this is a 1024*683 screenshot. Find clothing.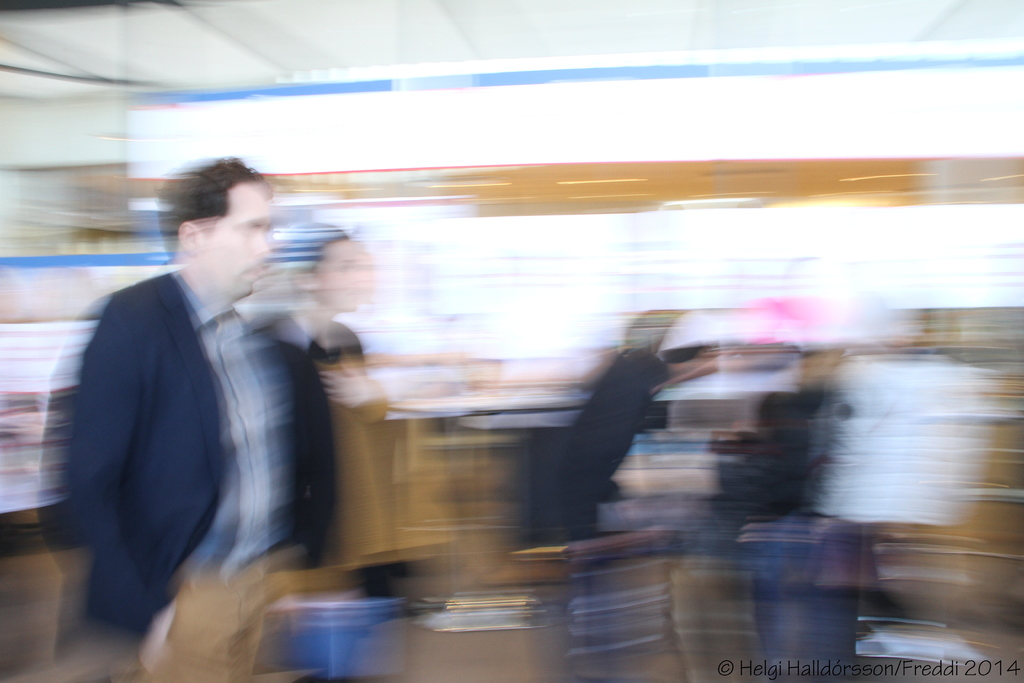
Bounding box: <region>41, 204, 356, 657</region>.
